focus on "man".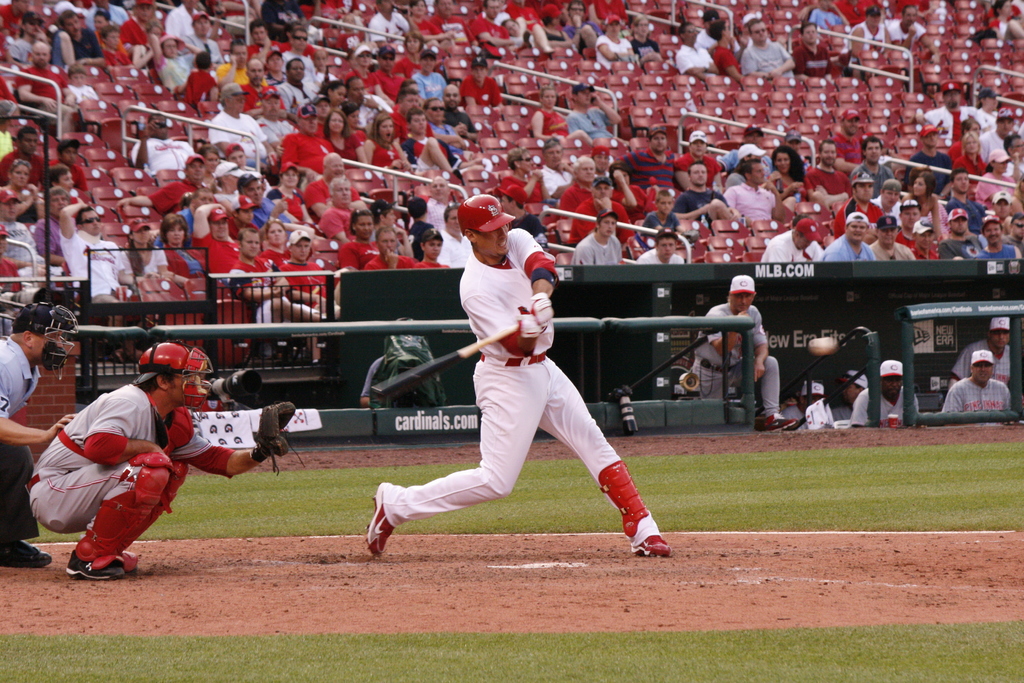
Focused at detection(0, 126, 45, 186).
